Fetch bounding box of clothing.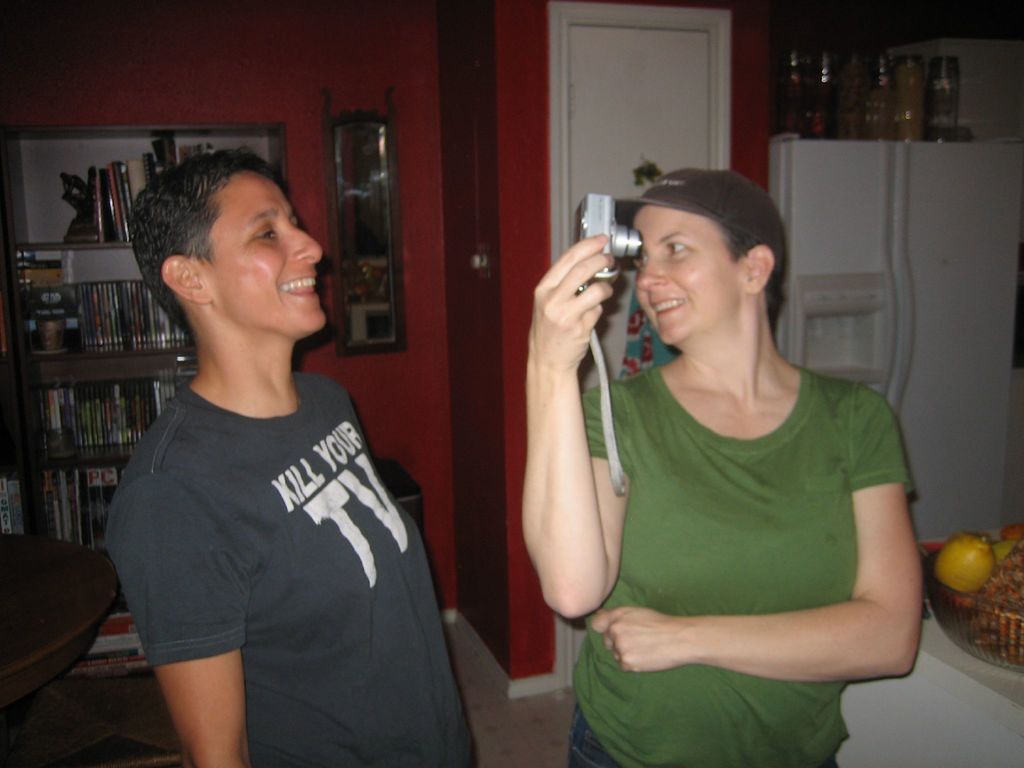
Bbox: bbox=[575, 301, 915, 723].
